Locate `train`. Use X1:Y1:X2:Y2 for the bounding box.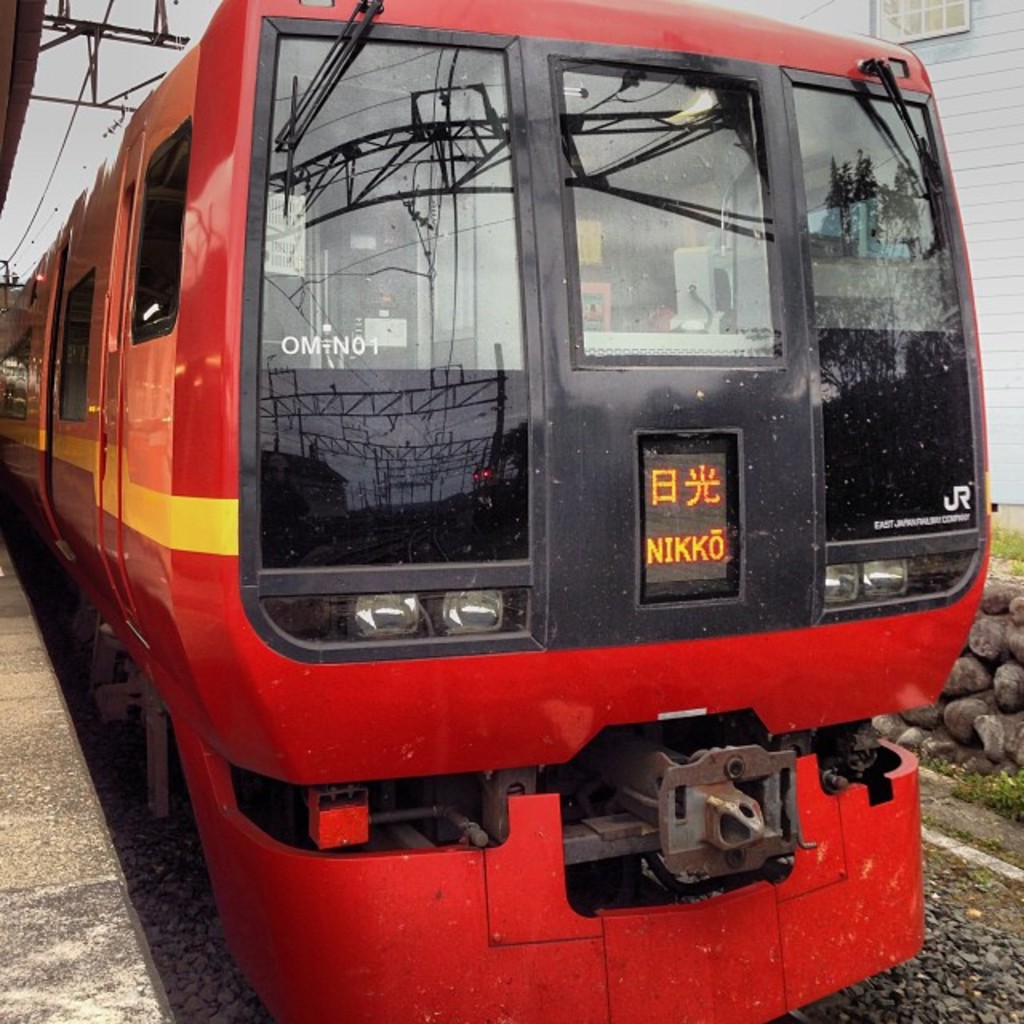
0:0:989:1022.
